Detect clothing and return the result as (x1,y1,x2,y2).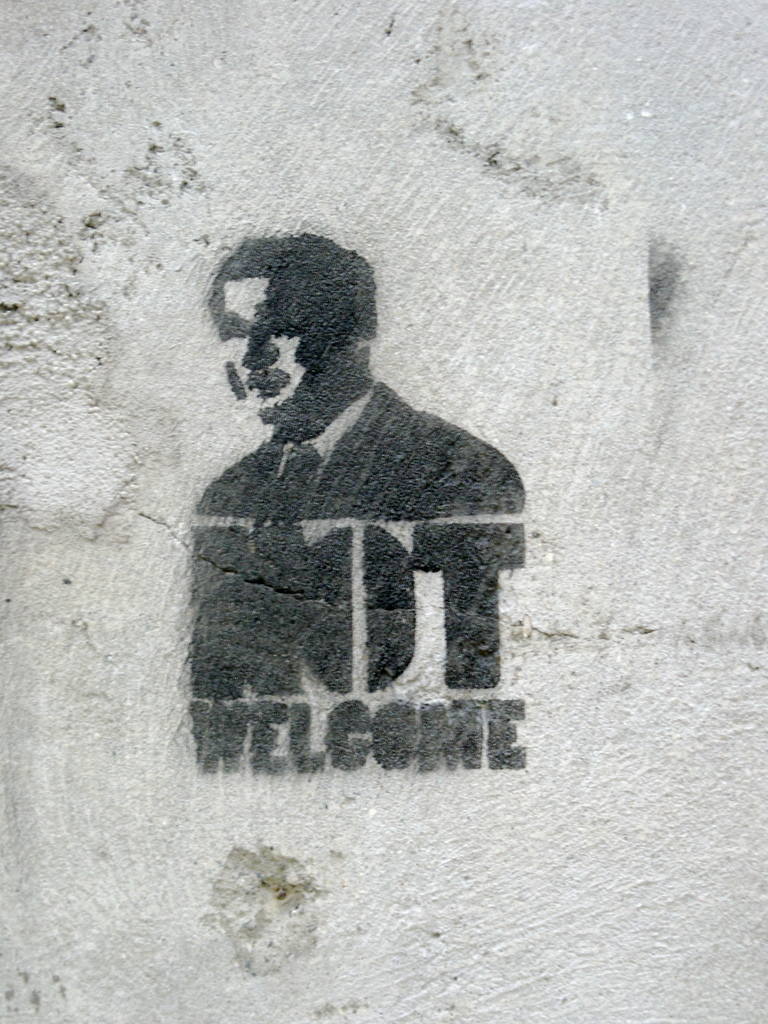
(195,382,521,518).
